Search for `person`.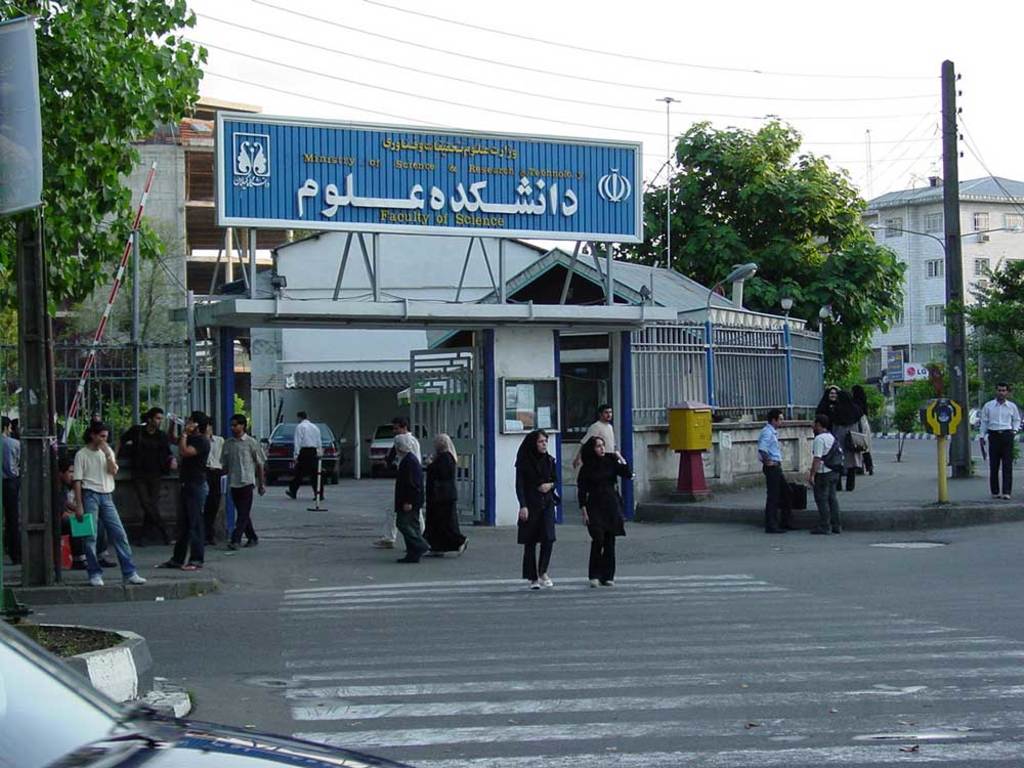
Found at crop(373, 410, 426, 546).
